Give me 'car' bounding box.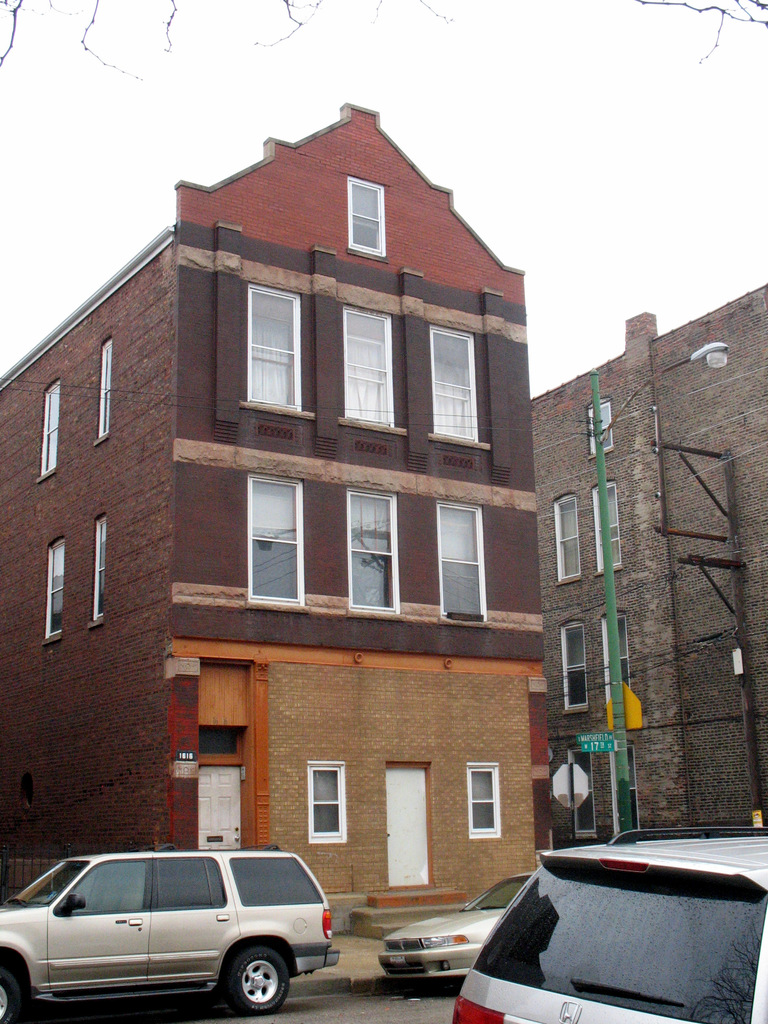
BBox(0, 842, 340, 1023).
